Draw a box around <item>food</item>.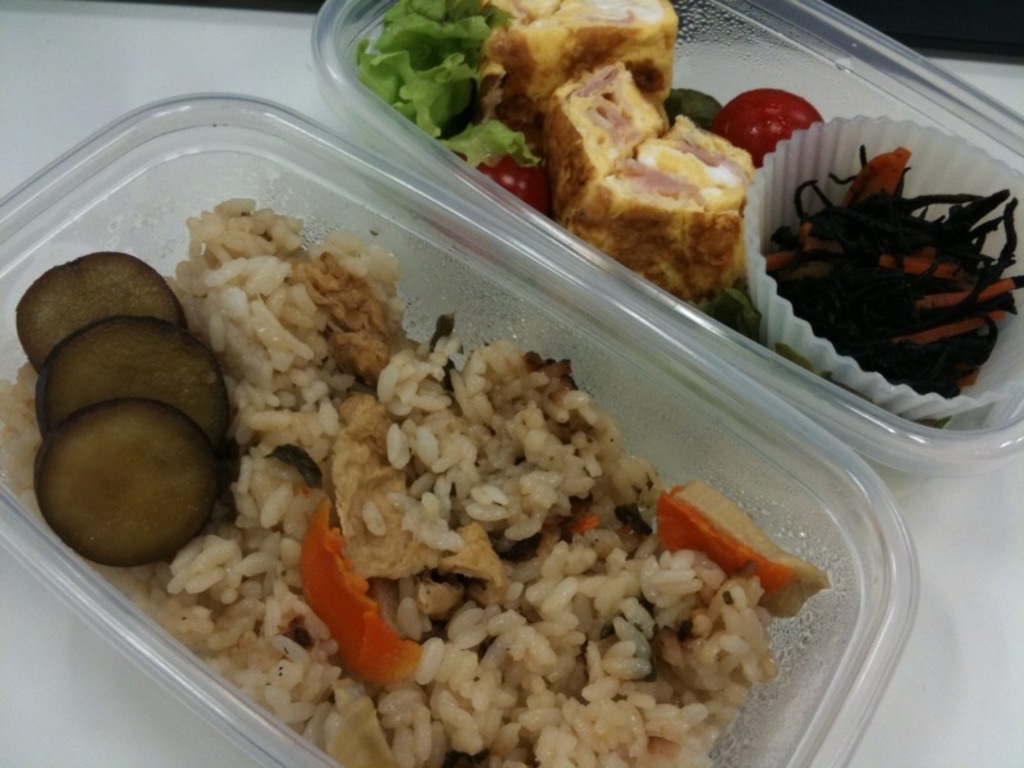
bbox(352, 0, 827, 312).
